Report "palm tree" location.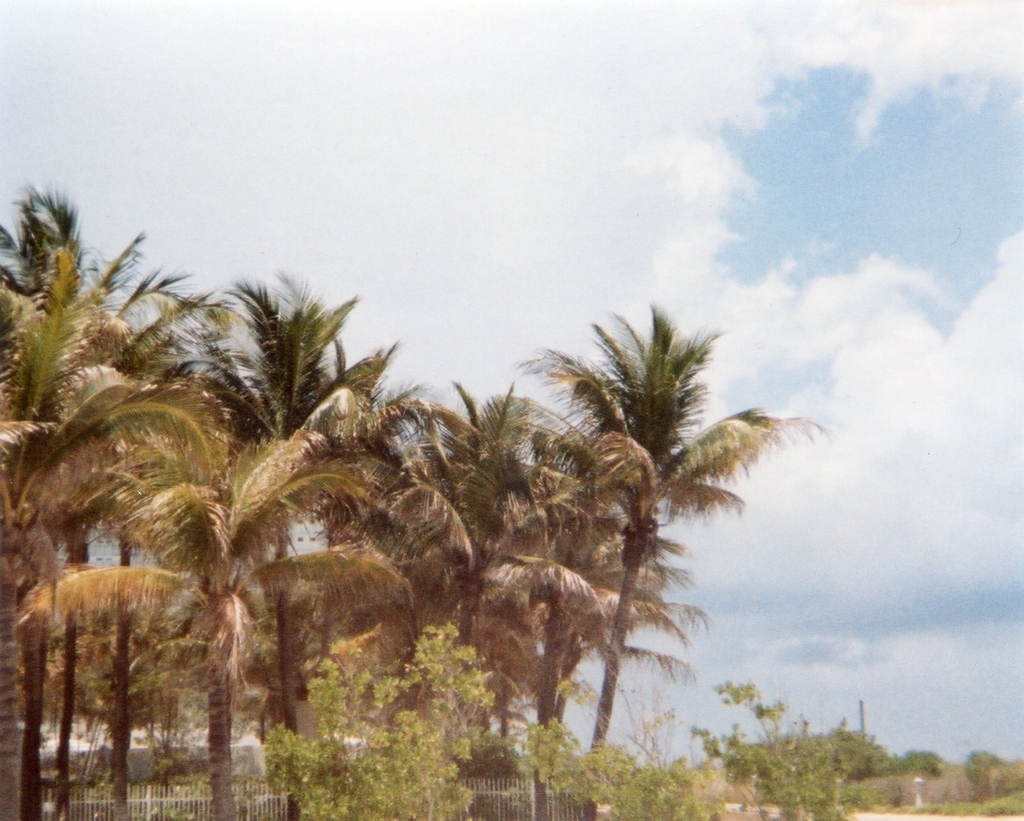
Report: 0 367 156 596.
